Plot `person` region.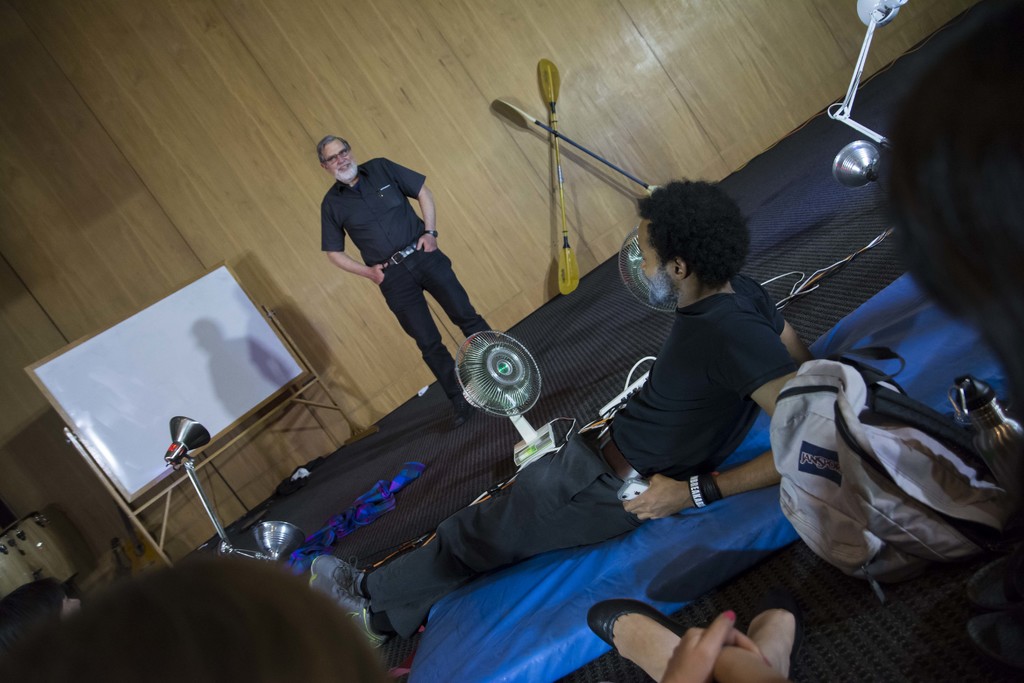
Plotted at box(0, 545, 388, 682).
